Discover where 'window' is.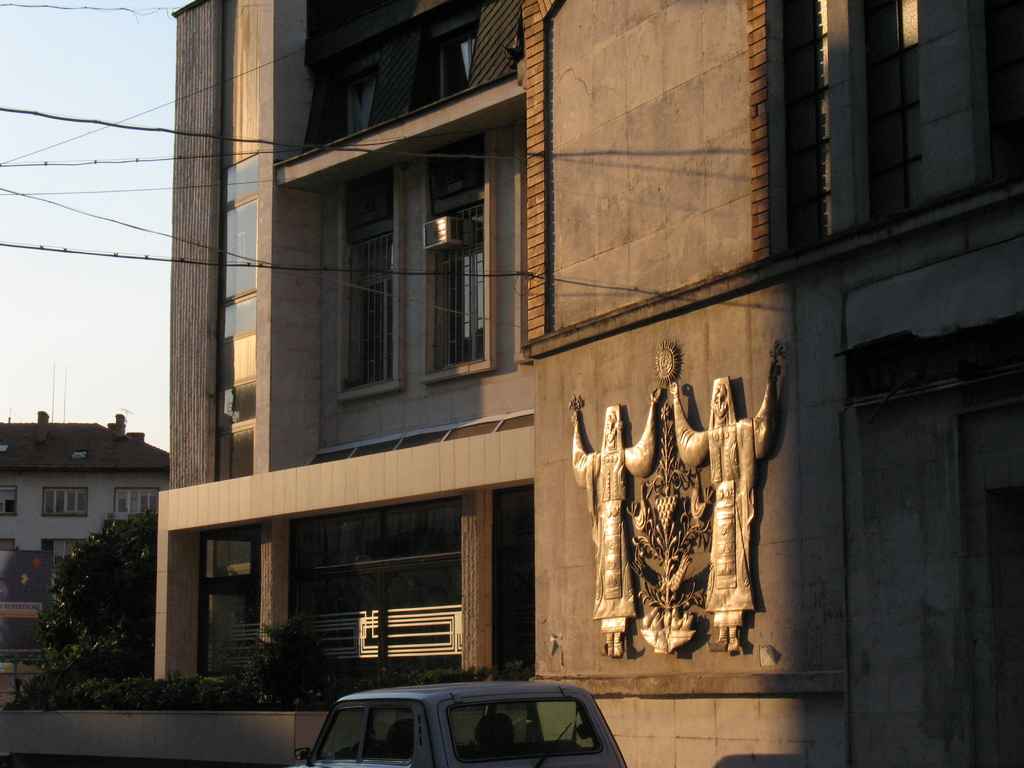
Discovered at x1=408, y1=12, x2=478, y2=106.
